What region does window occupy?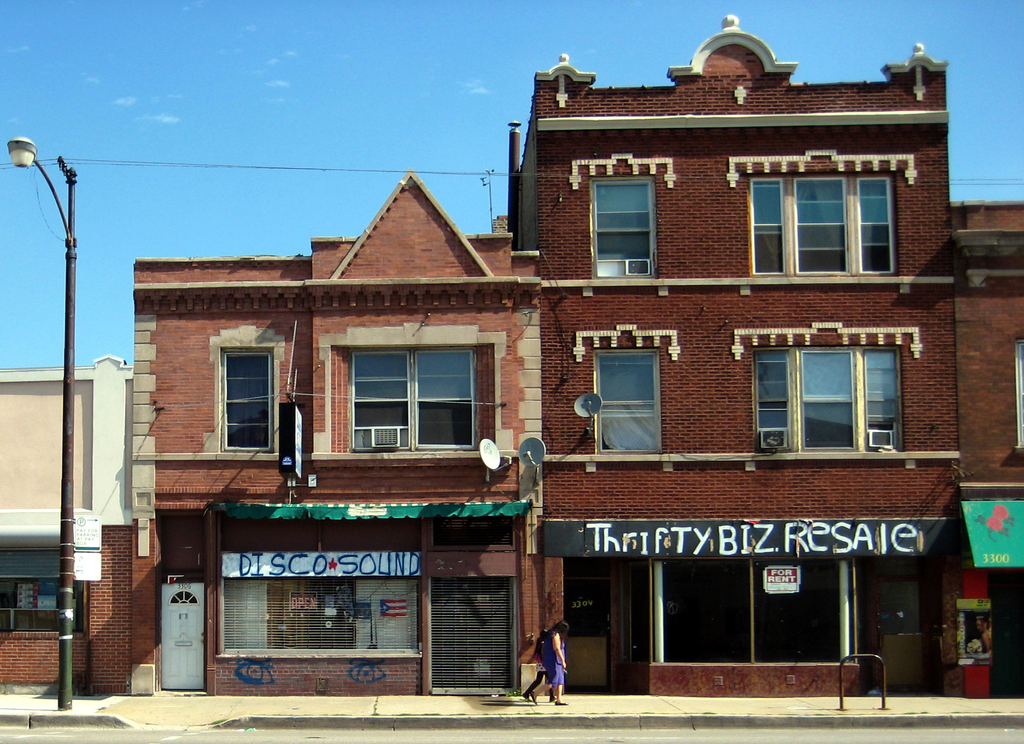
<box>348,345,475,451</box>.
